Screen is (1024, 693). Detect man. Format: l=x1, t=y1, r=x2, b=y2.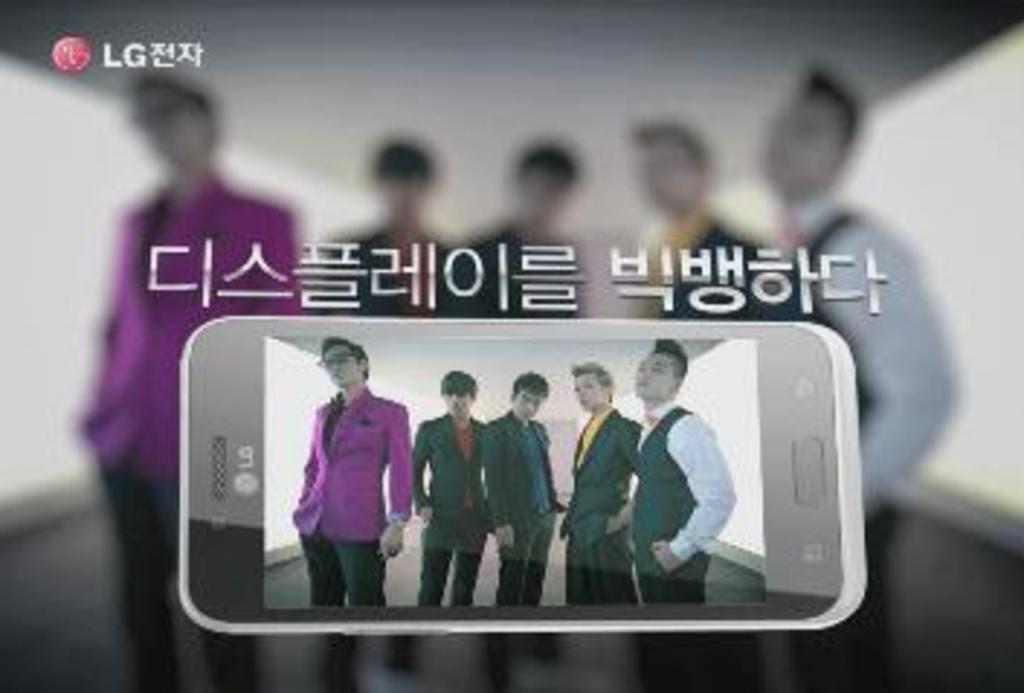
l=629, t=336, r=740, b=609.
